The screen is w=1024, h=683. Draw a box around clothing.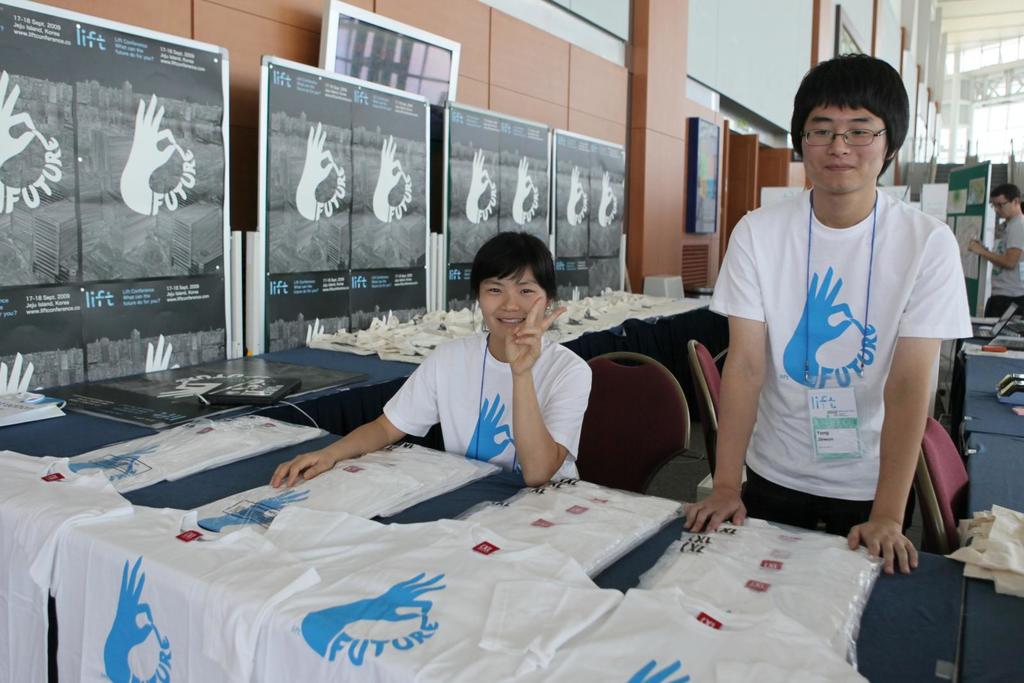
635, 540, 862, 664.
